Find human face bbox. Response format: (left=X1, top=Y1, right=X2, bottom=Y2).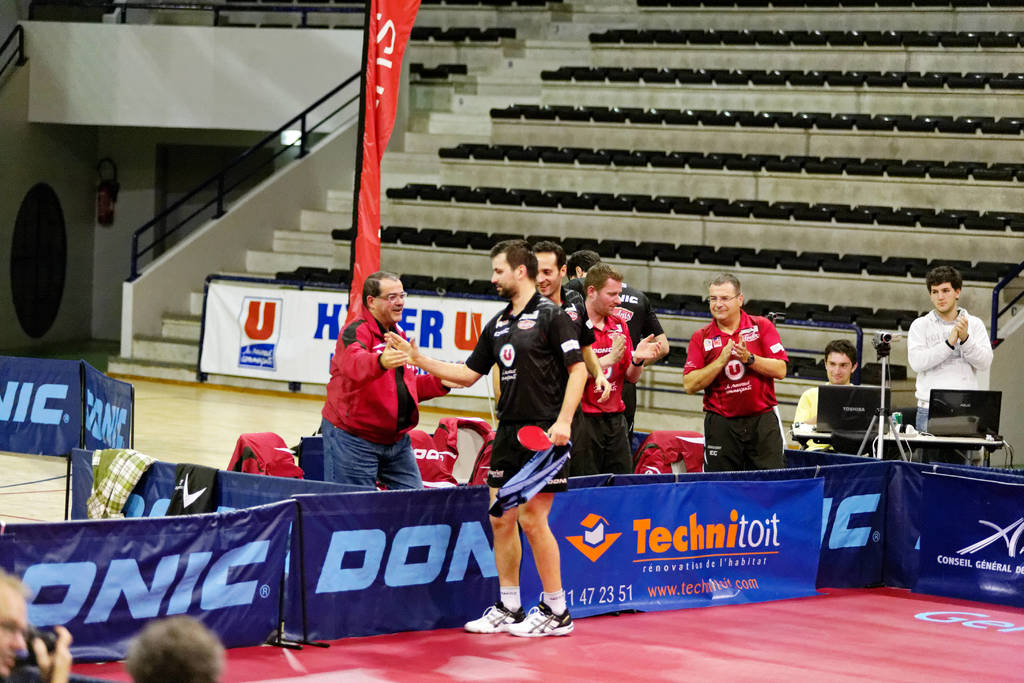
(left=595, top=278, right=620, bottom=315).
